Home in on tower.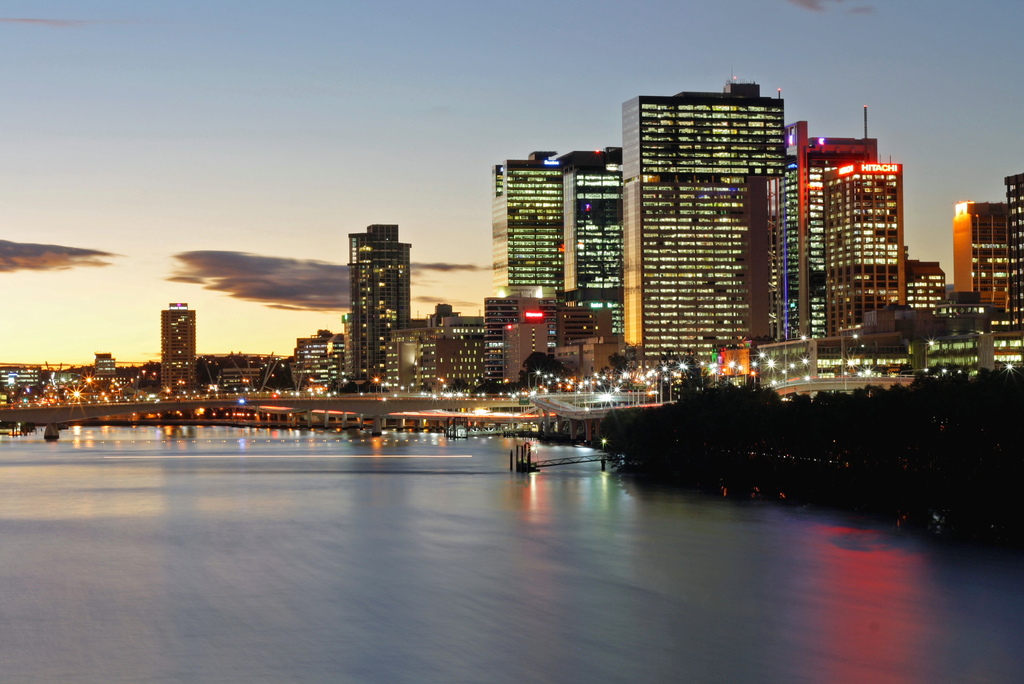
Homed in at box(825, 156, 901, 334).
